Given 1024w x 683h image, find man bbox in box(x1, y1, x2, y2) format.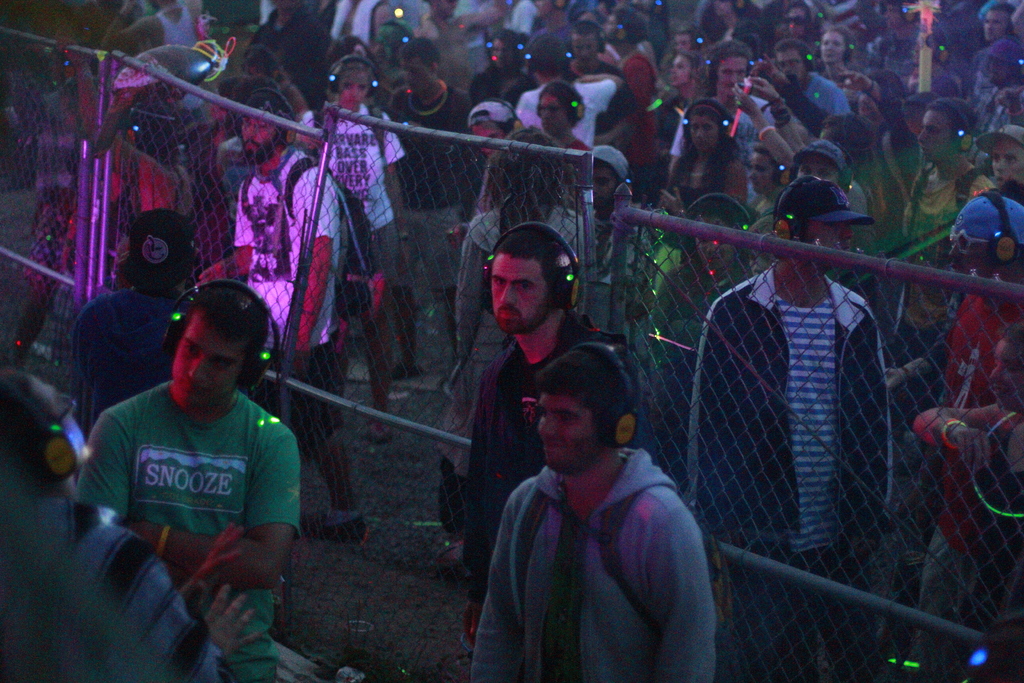
box(666, 46, 785, 213).
